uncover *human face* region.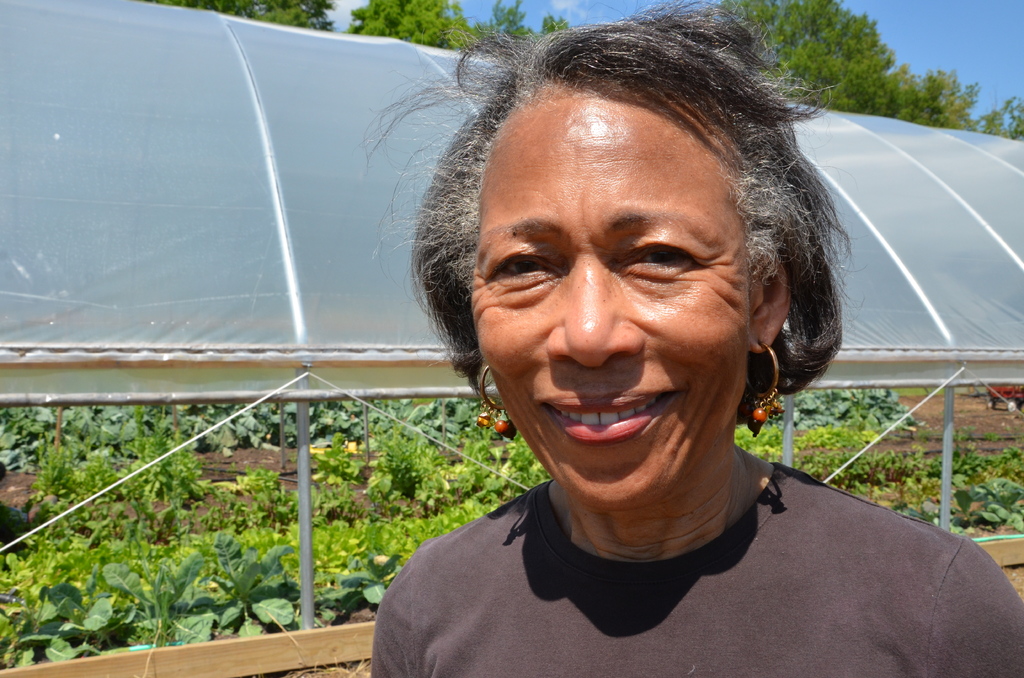
Uncovered: Rect(470, 92, 758, 512).
